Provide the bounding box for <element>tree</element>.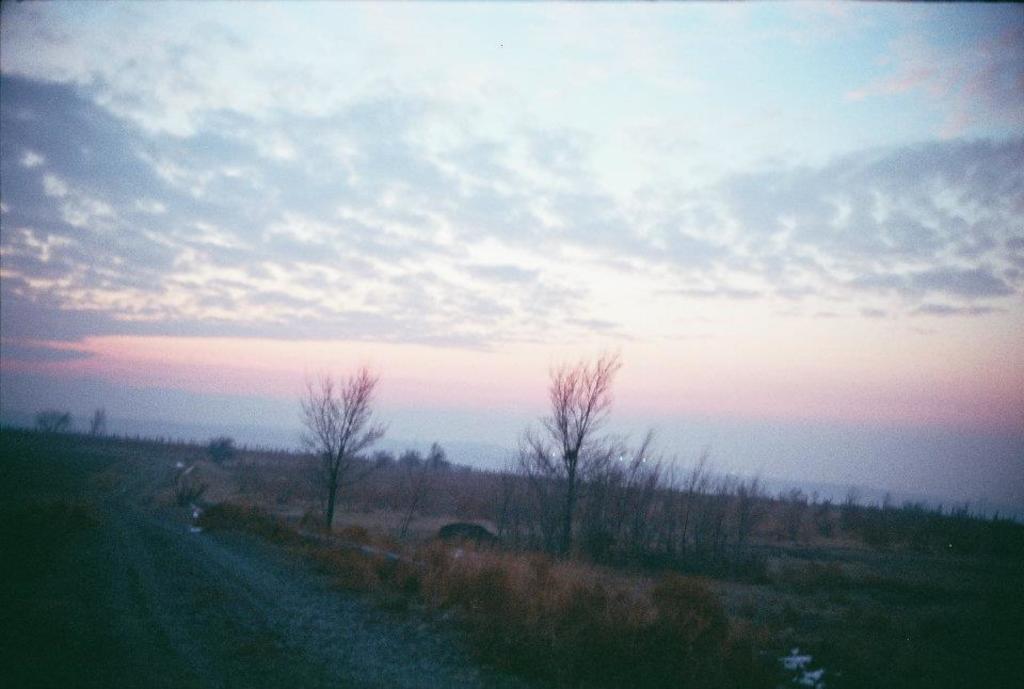
[left=289, top=363, right=396, bottom=542].
